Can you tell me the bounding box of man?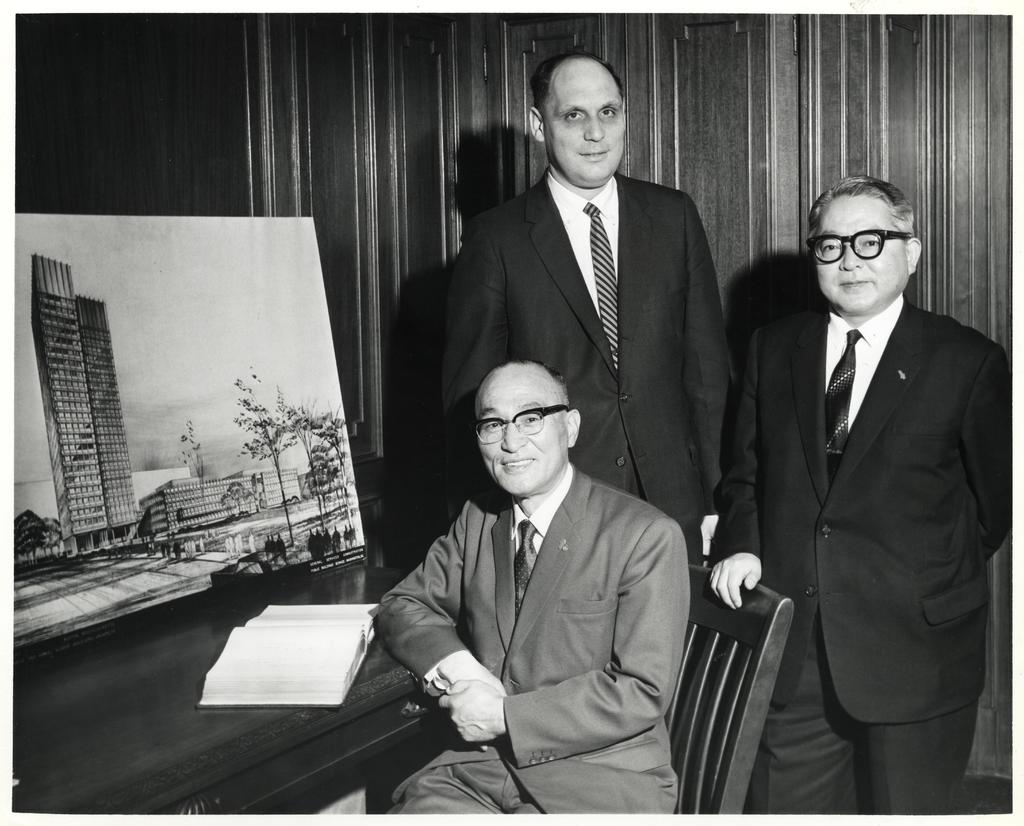
[left=377, top=360, right=691, bottom=825].
